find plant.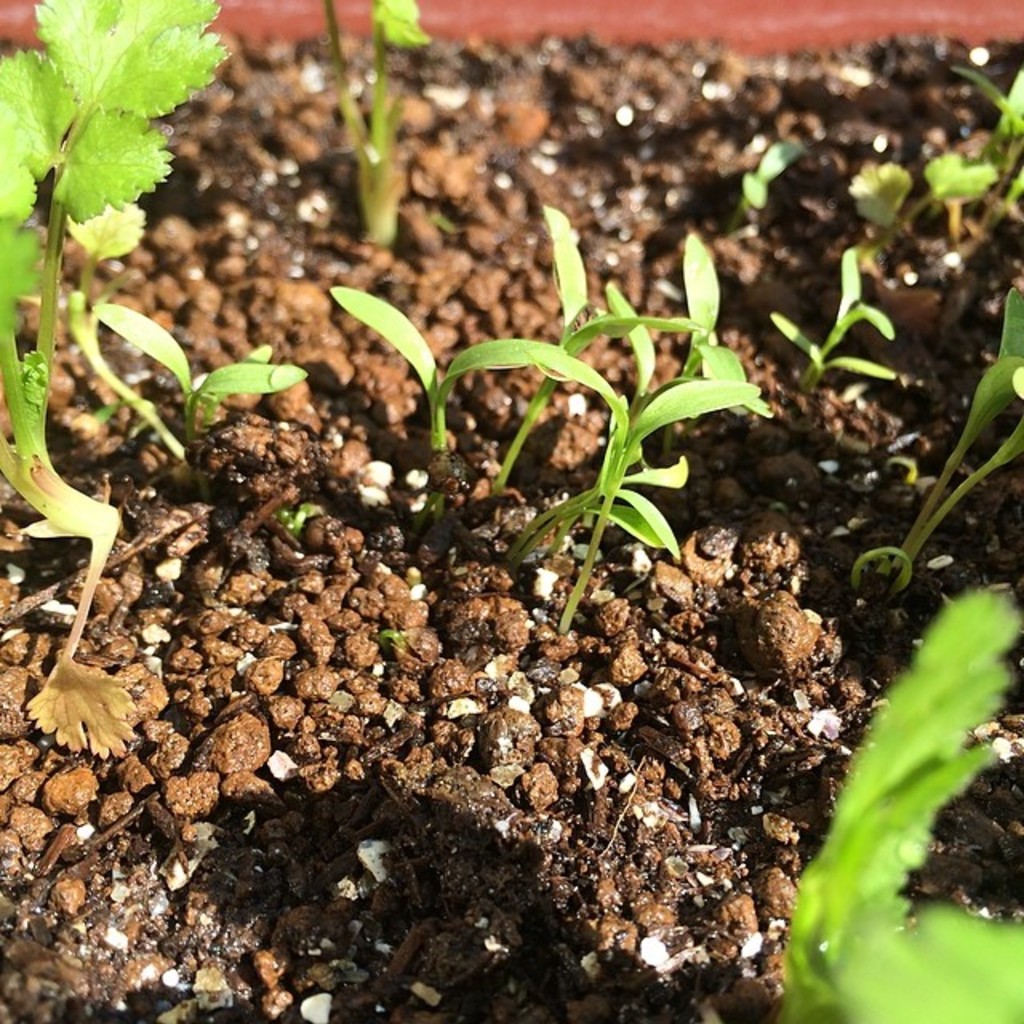
627, 214, 754, 448.
